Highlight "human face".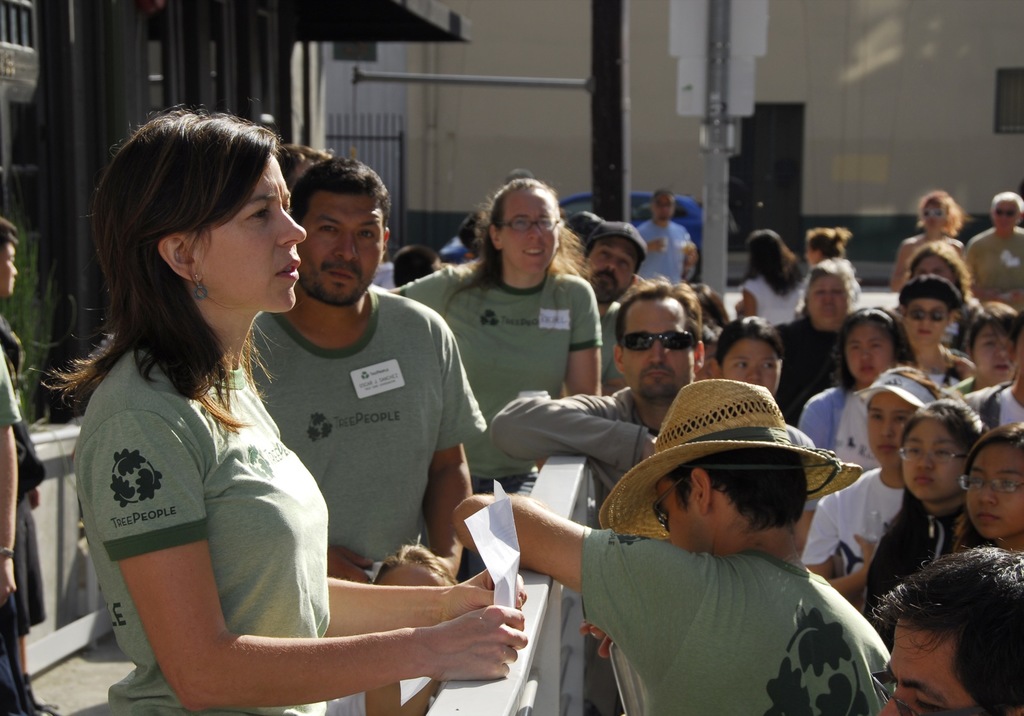
Highlighted region: pyautogui.locateOnScreen(195, 157, 305, 321).
